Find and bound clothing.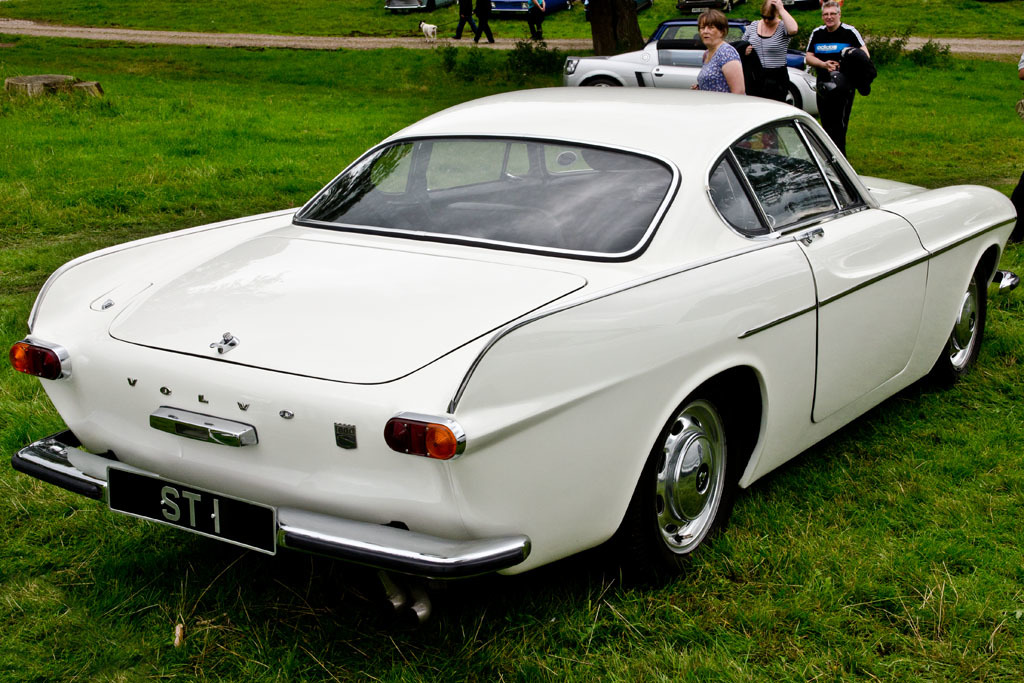
Bound: 472,0,498,46.
